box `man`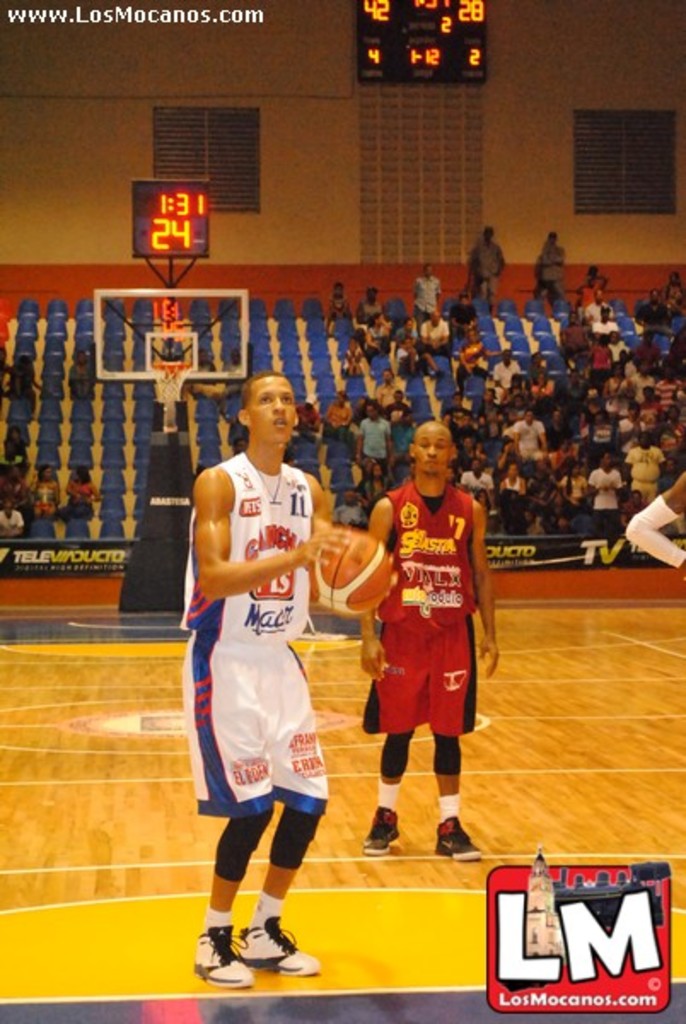
[x1=628, y1=360, x2=652, y2=403]
